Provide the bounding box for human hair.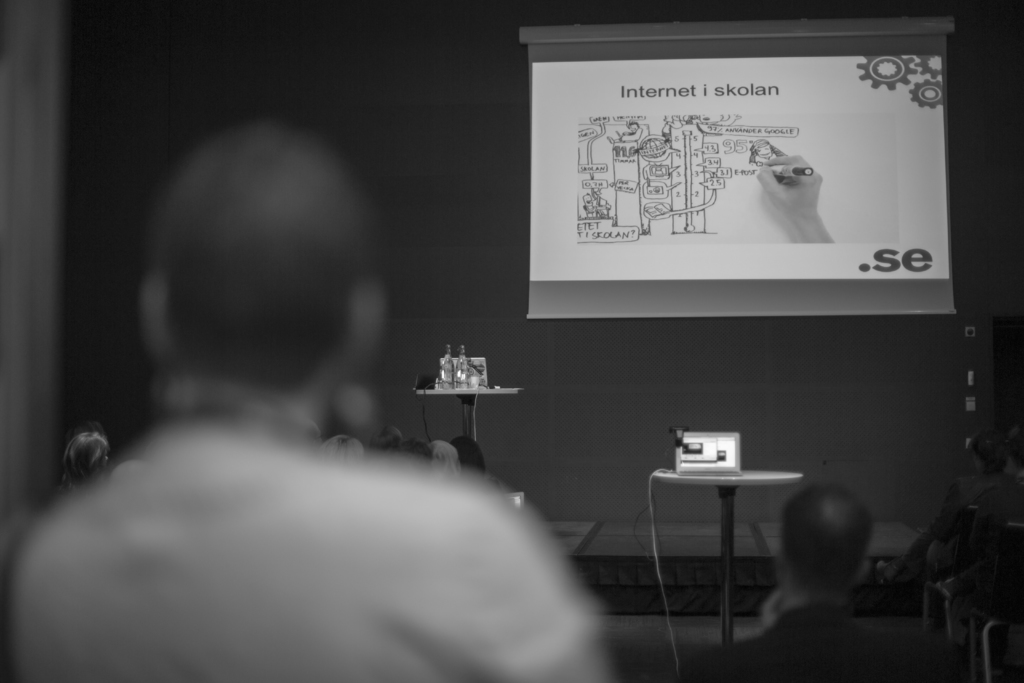
x1=366, y1=421, x2=400, y2=454.
